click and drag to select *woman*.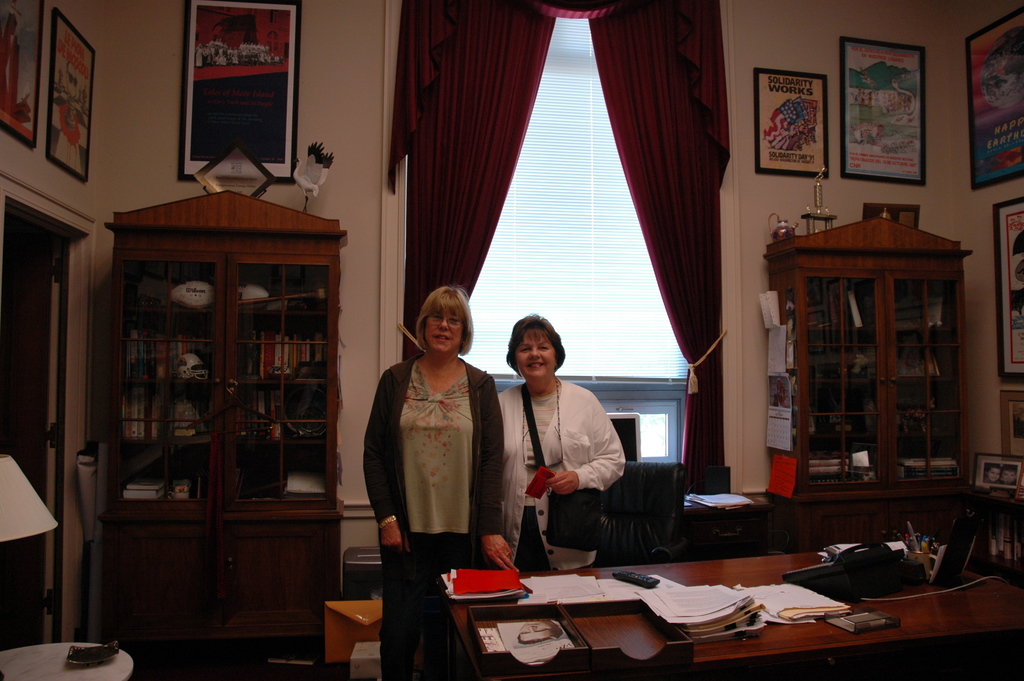
Selection: 490 309 652 605.
